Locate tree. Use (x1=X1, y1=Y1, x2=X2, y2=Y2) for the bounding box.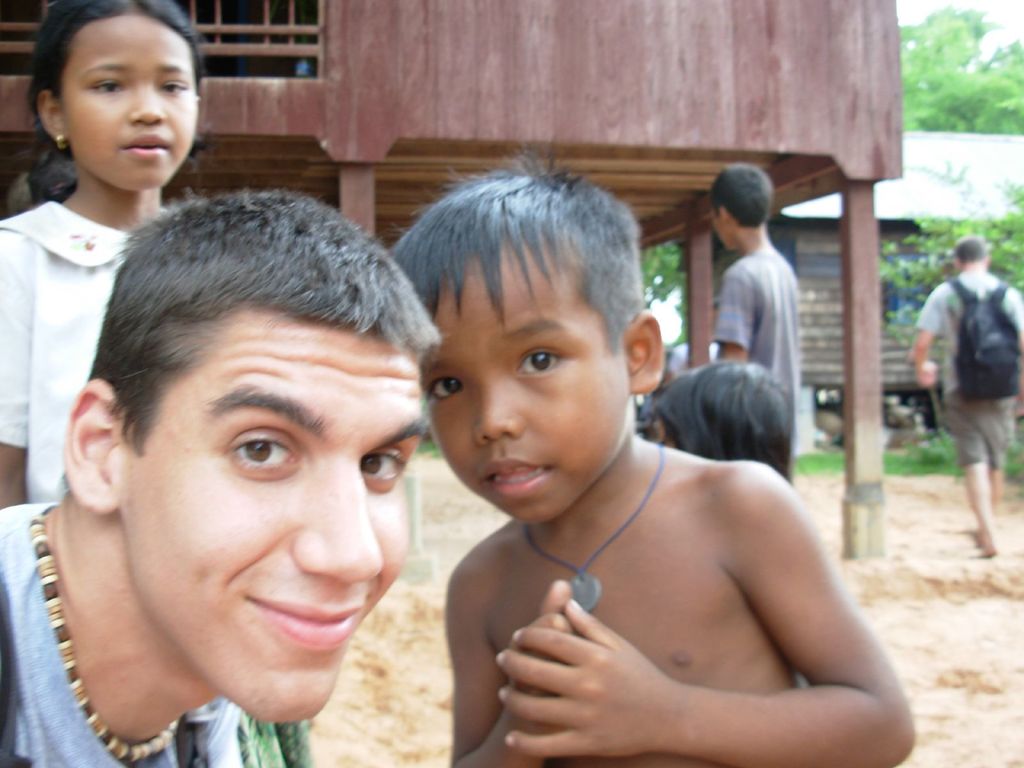
(x1=878, y1=160, x2=1023, y2=429).
